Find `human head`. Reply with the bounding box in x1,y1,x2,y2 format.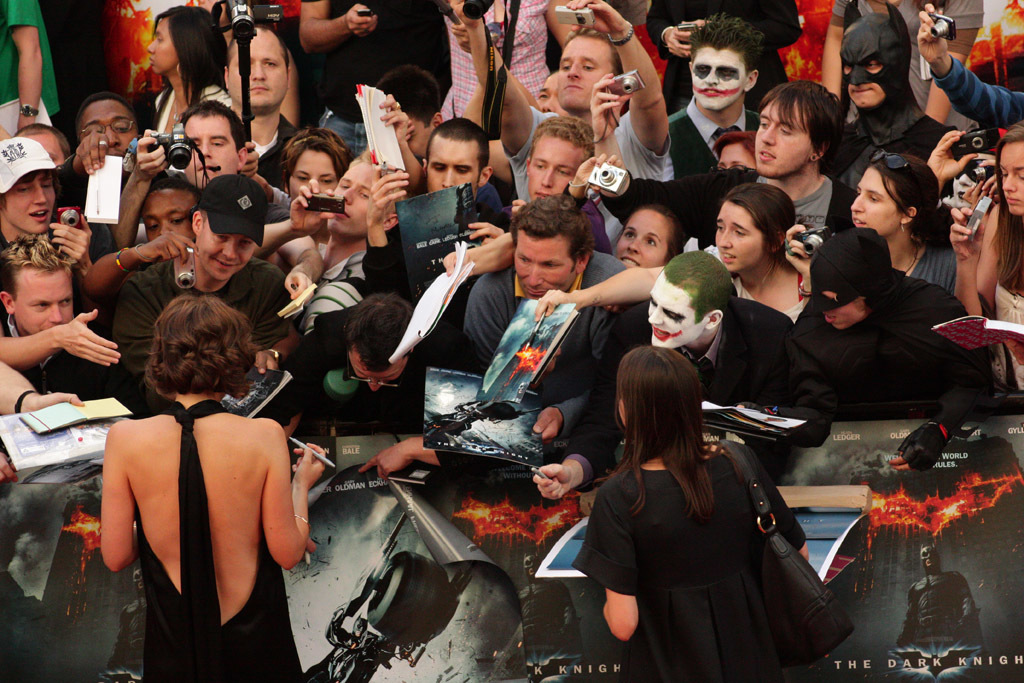
841,10,913,115.
